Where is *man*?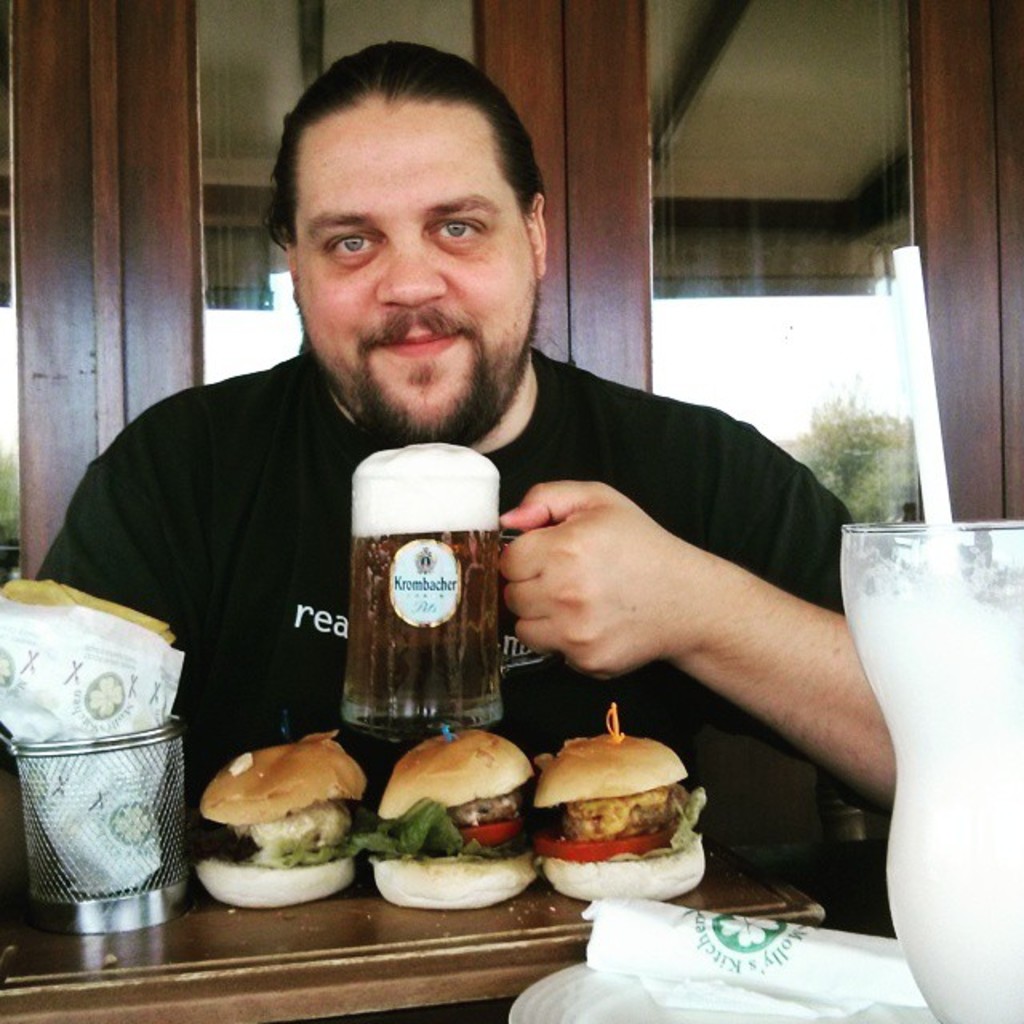
{"left": 27, "top": 43, "right": 899, "bottom": 854}.
